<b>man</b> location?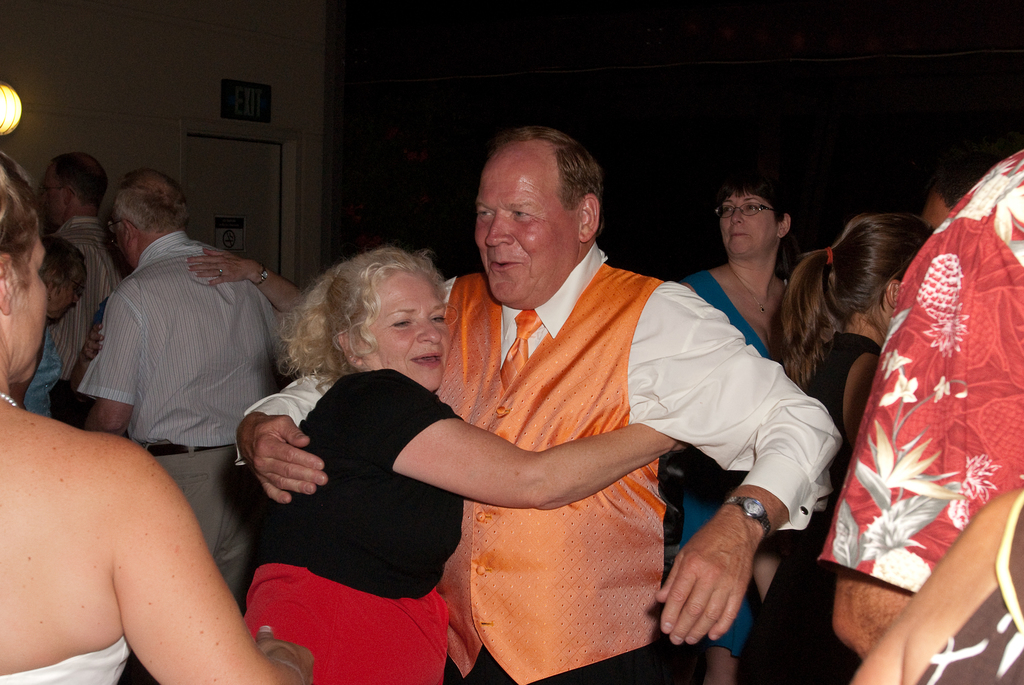
(80,163,282,598)
